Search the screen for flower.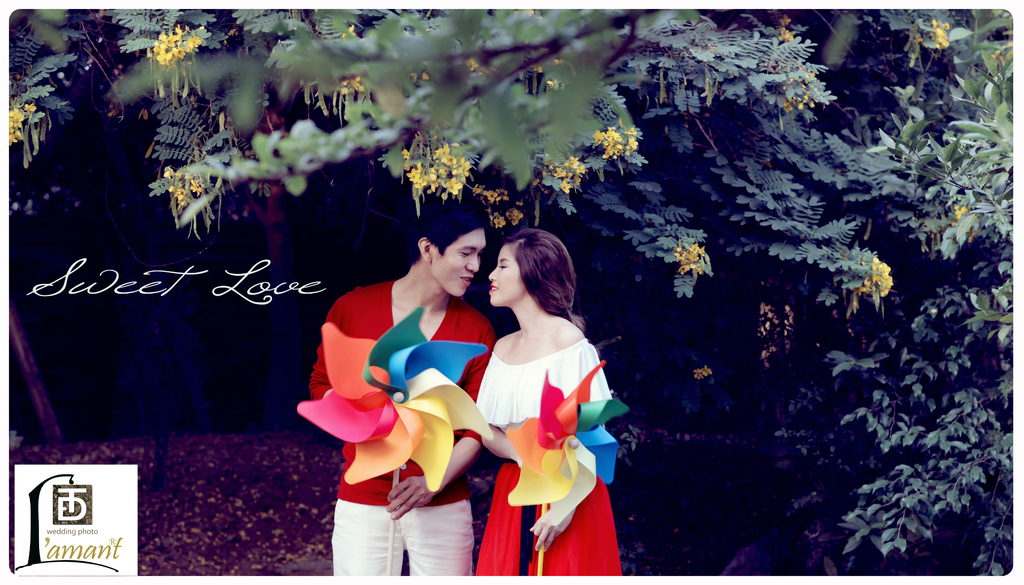
Found at (left=850, top=249, right=893, bottom=304).
